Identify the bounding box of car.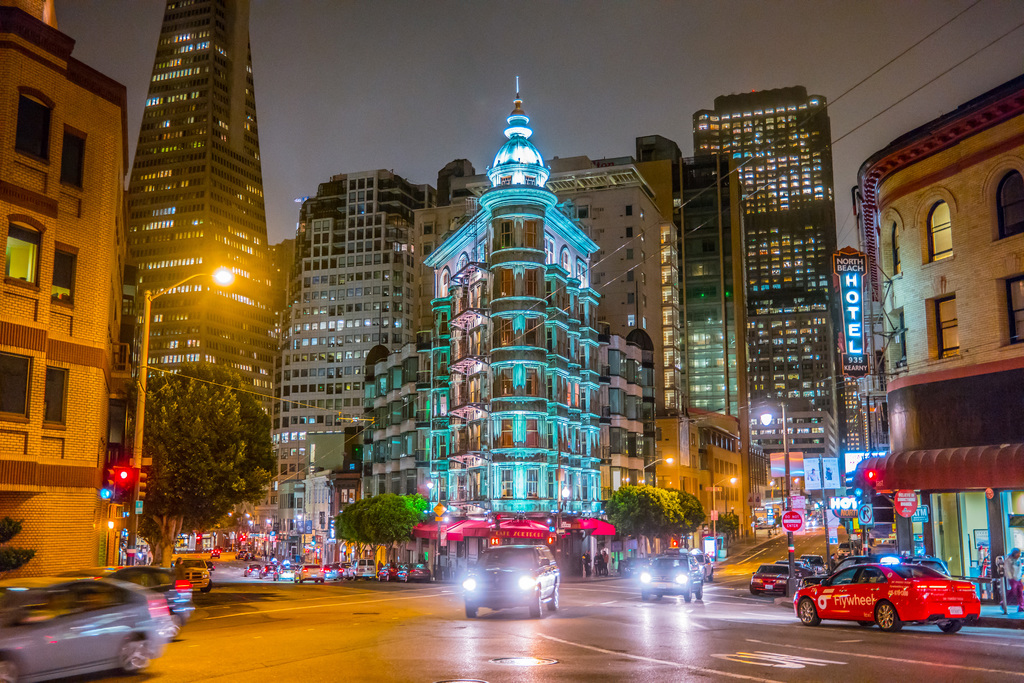
locate(175, 556, 214, 588).
